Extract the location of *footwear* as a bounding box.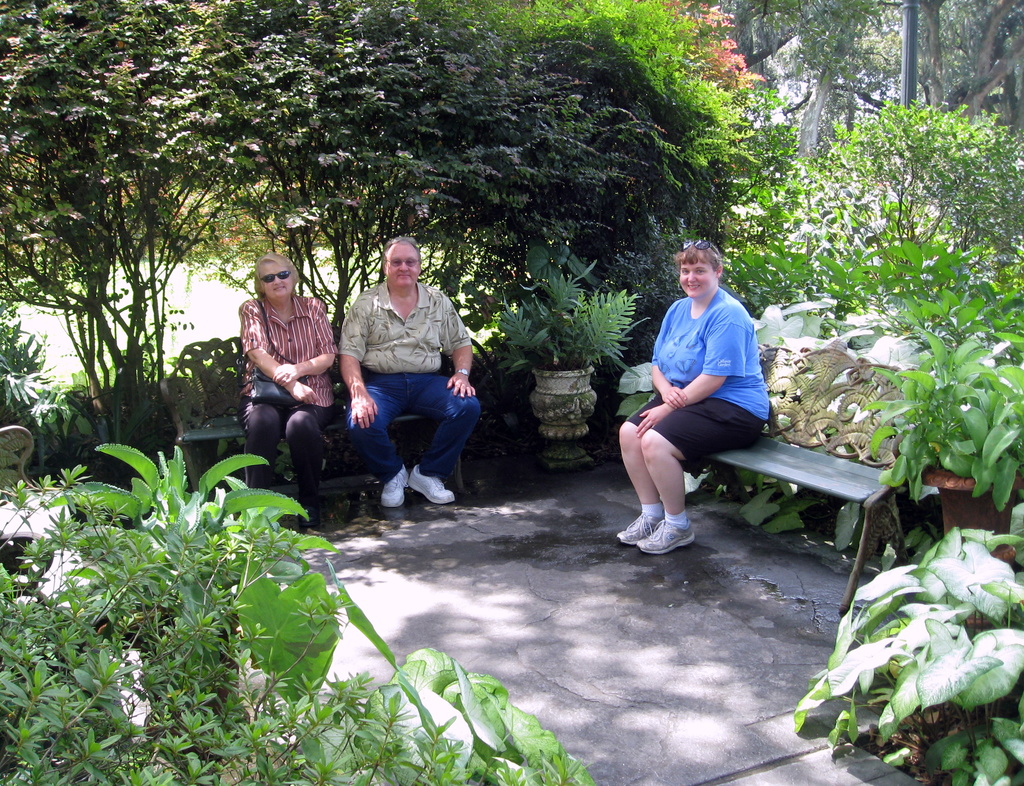
region(381, 456, 417, 516).
